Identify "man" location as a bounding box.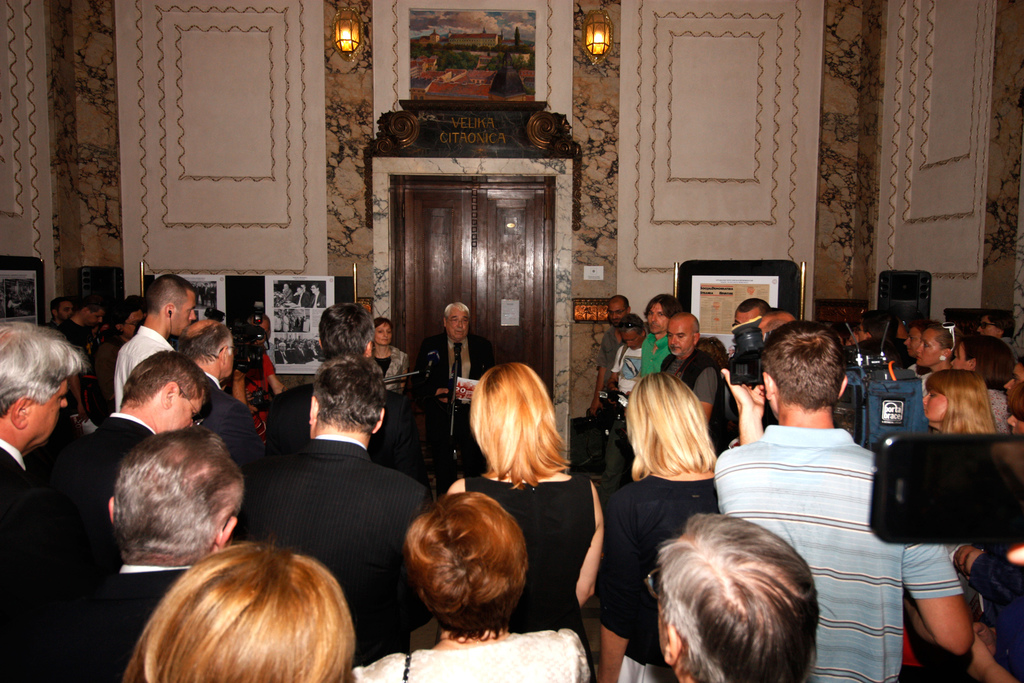
52/300/104/434.
